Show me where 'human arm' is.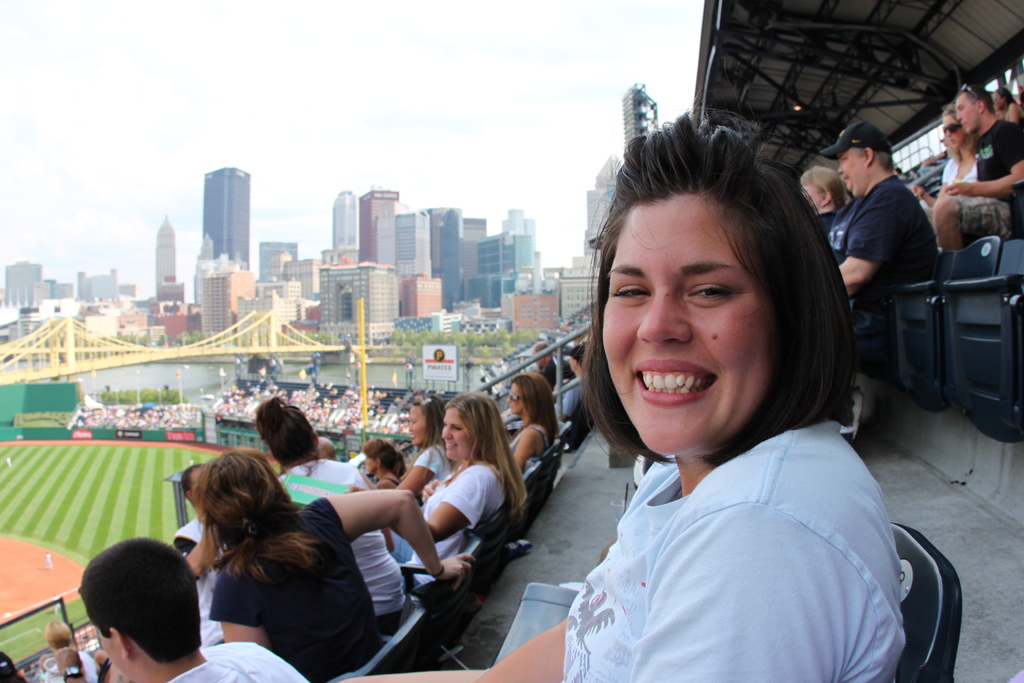
'human arm' is at <bbox>942, 118, 1023, 203</bbox>.
